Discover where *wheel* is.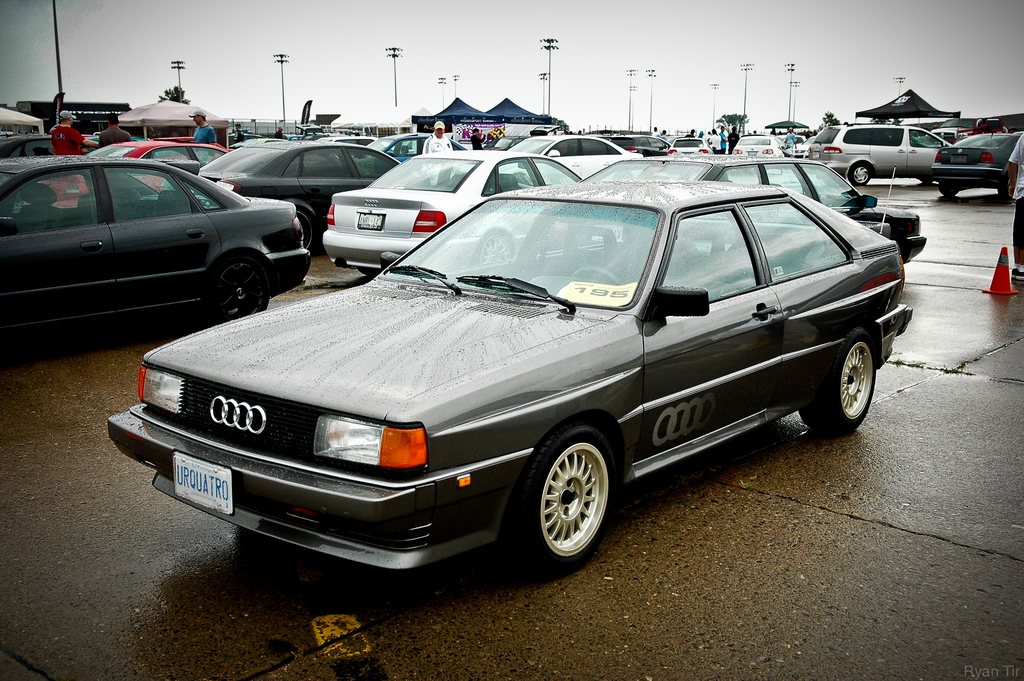
Discovered at left=854, top=161, right=874, bottom=186.
